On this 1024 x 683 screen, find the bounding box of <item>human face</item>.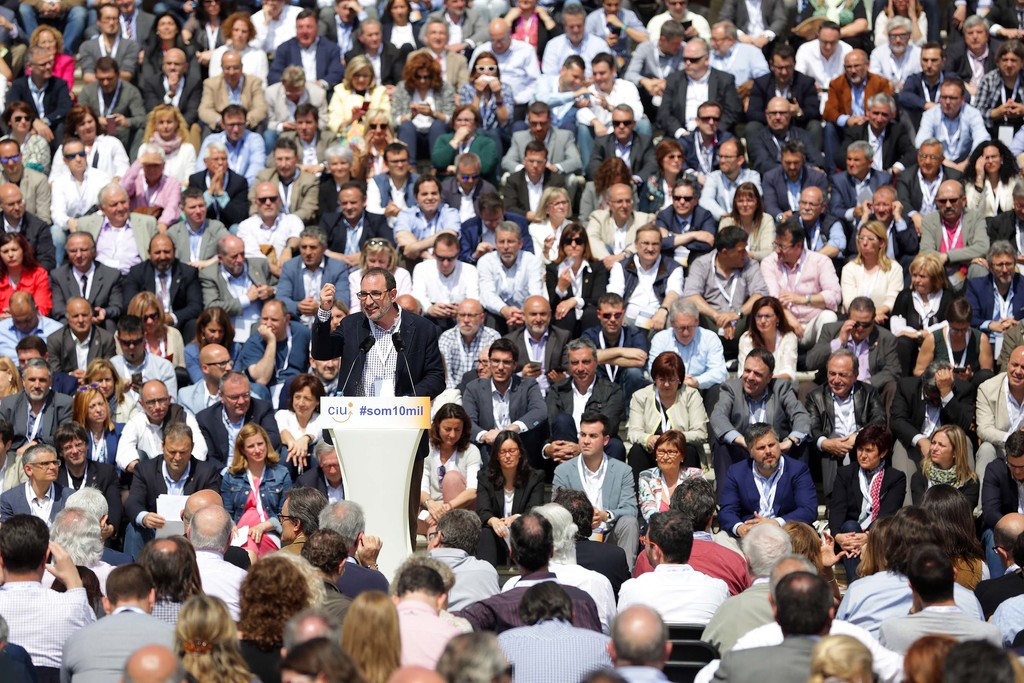
Bounding box: <region>609, 192, 630, 219</region>.
